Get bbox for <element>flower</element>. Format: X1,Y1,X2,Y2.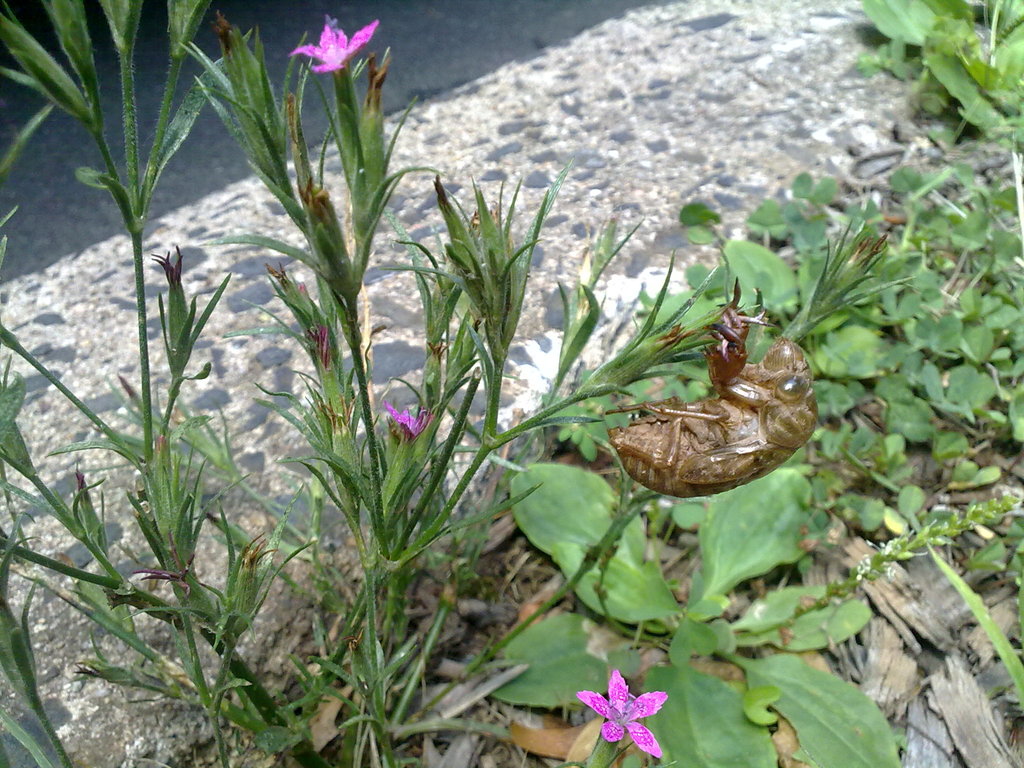
277,5,376,70.
